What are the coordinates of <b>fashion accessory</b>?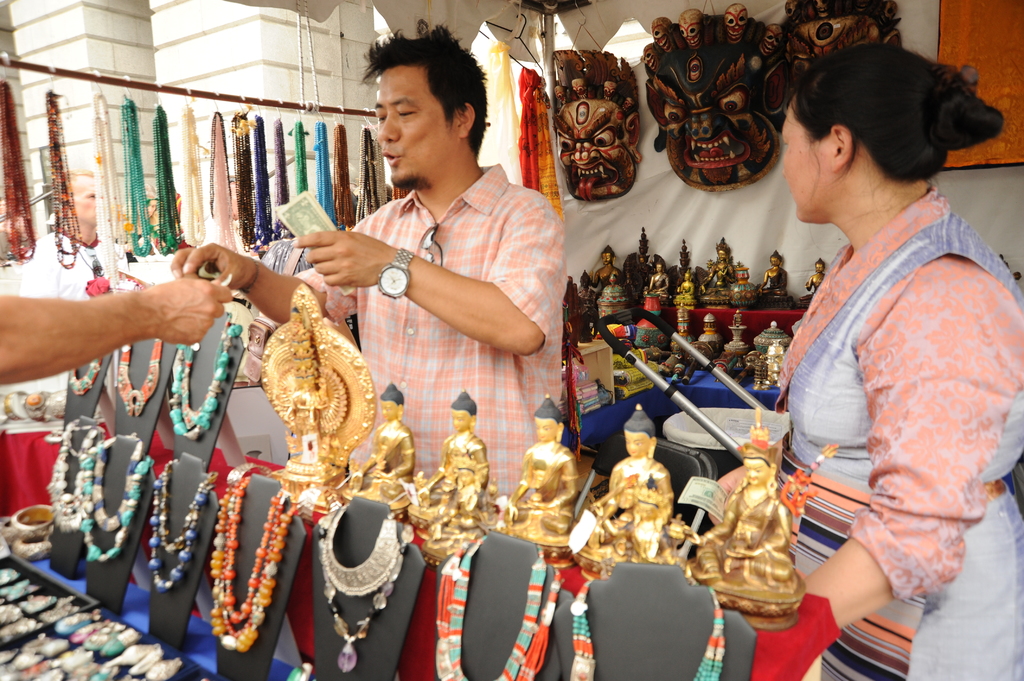
(207,93,243,258).
